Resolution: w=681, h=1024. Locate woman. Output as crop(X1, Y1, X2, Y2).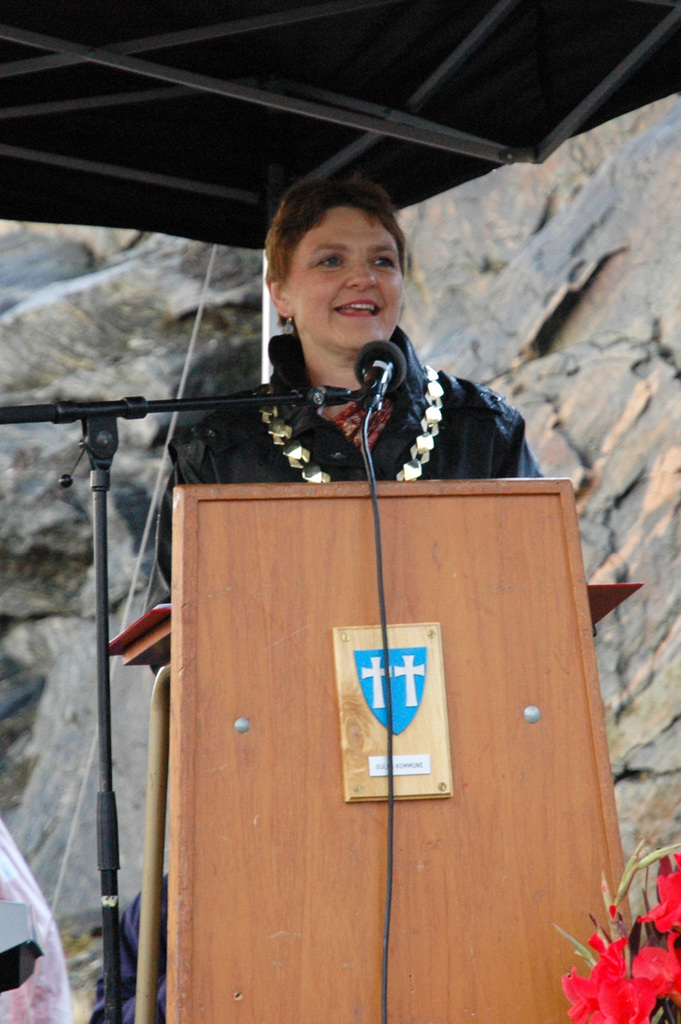
crop(152, 175, 547, 604).
